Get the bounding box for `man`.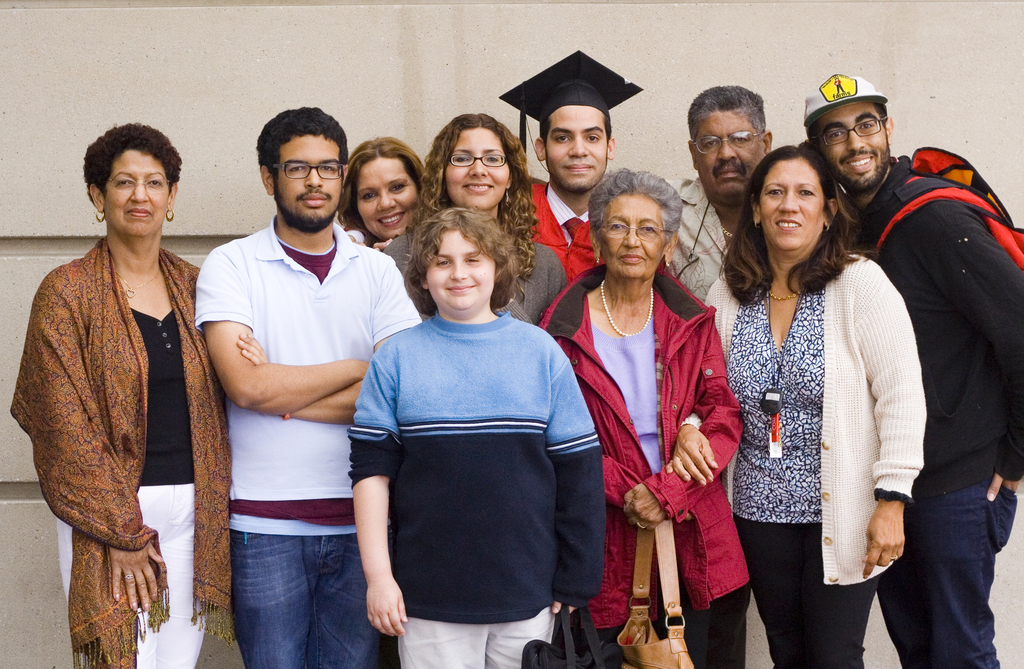
l=194, t=104, r=422, b=668.
